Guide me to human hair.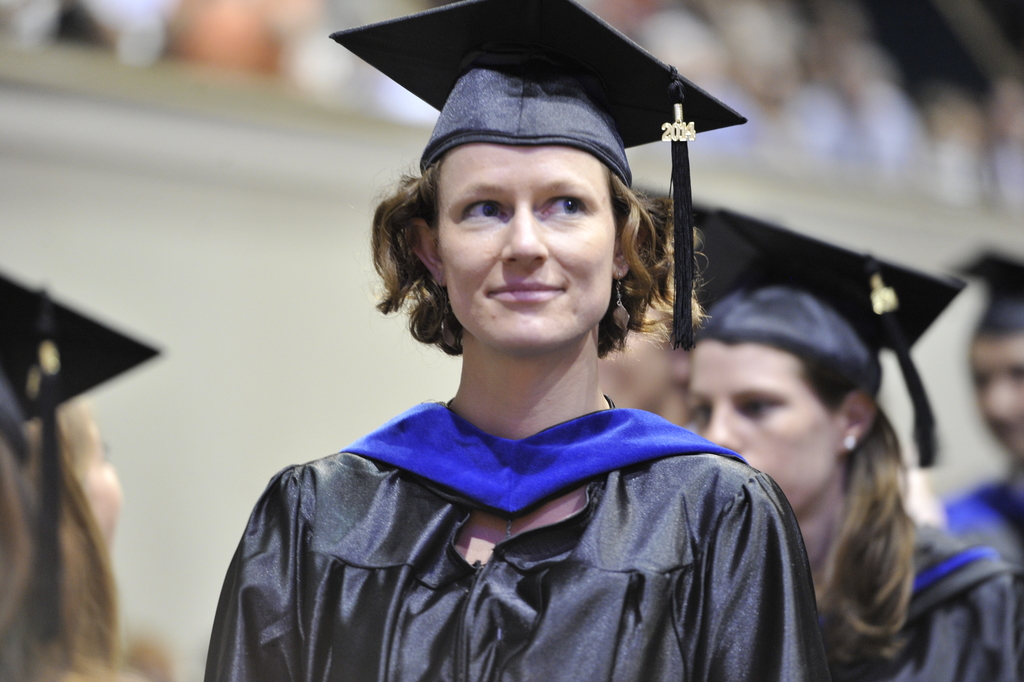
Guidance: {"x1": 378, "y1": 159, "x2": 715, "y2": 358}.
